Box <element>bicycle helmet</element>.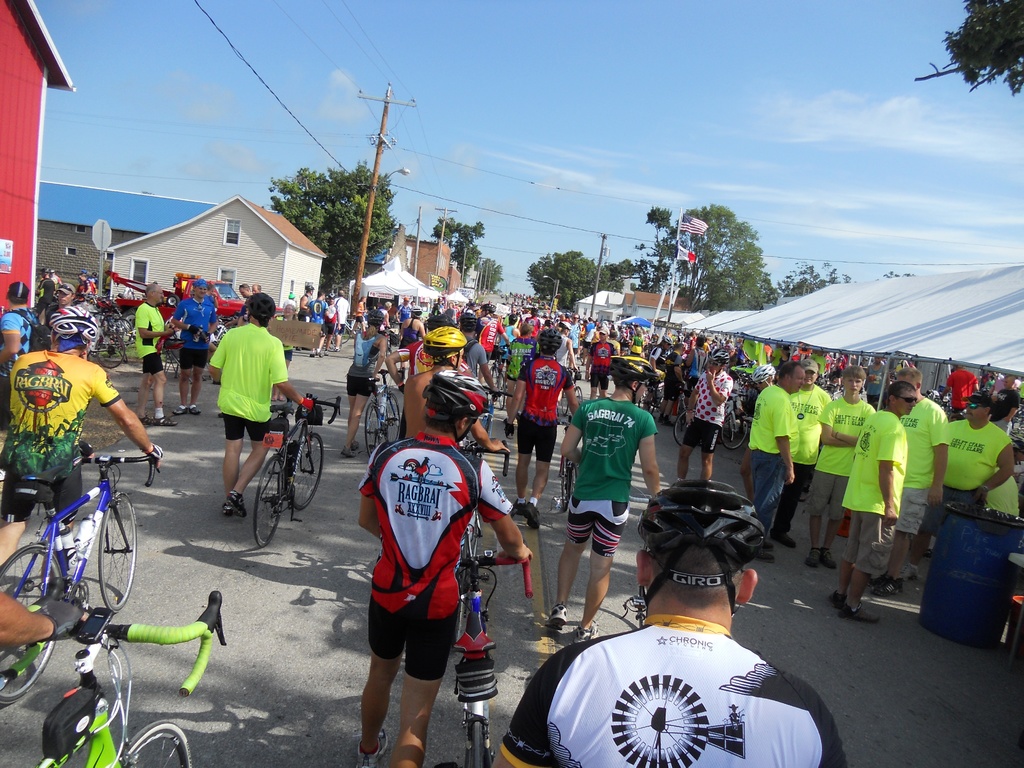
left=534, top=327, right=559, bottom=354.
